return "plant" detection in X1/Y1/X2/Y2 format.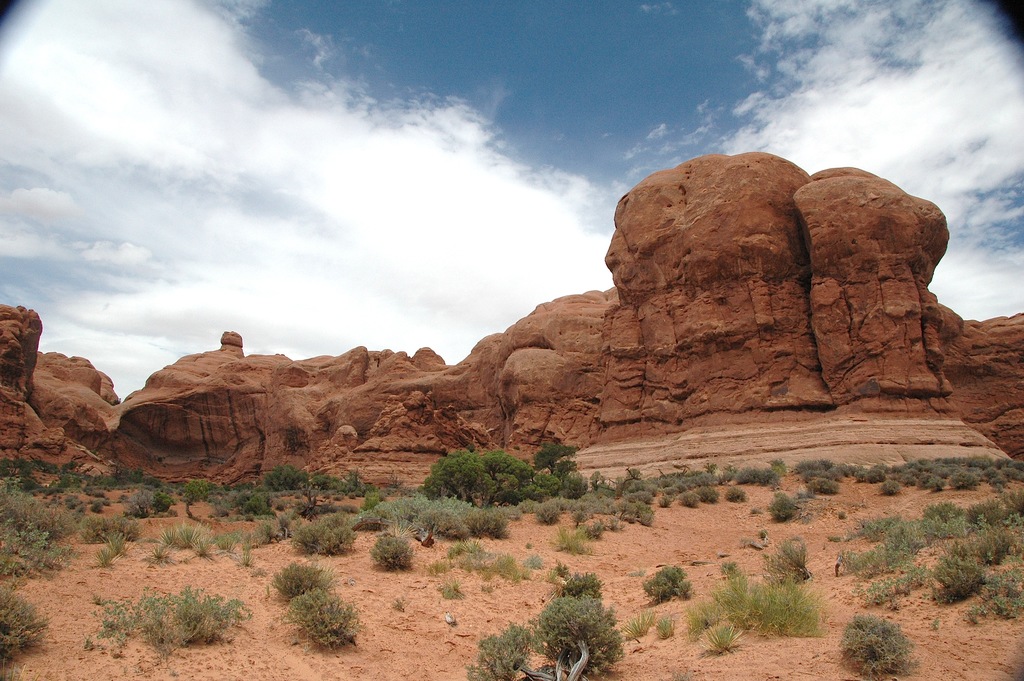
927/472/950/490.
